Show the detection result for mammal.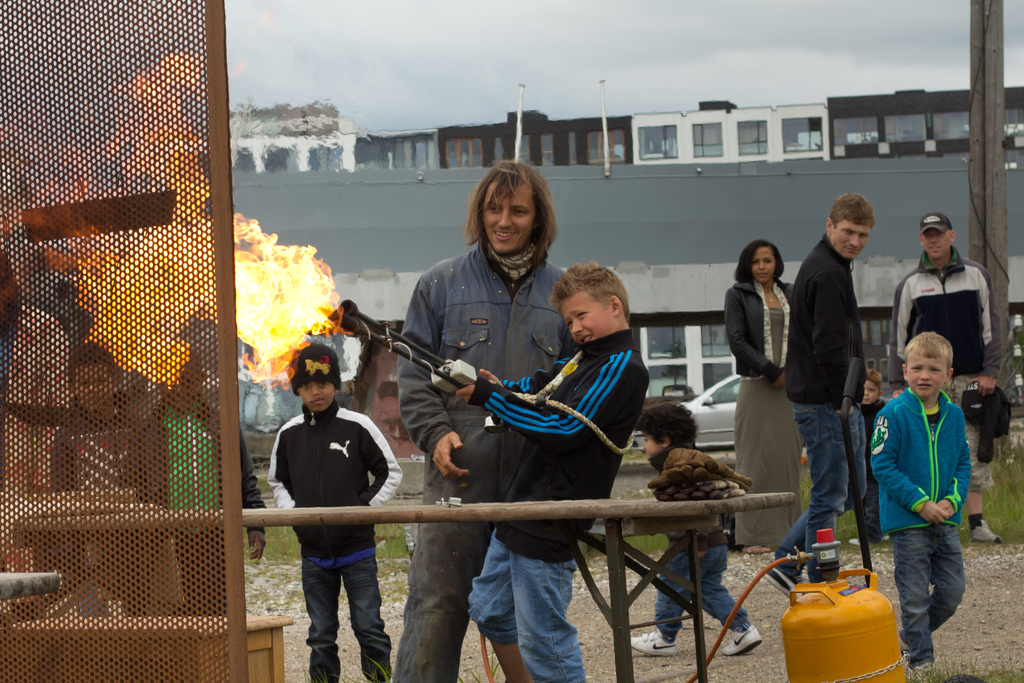
BBox(0, 242, 73, 605).
